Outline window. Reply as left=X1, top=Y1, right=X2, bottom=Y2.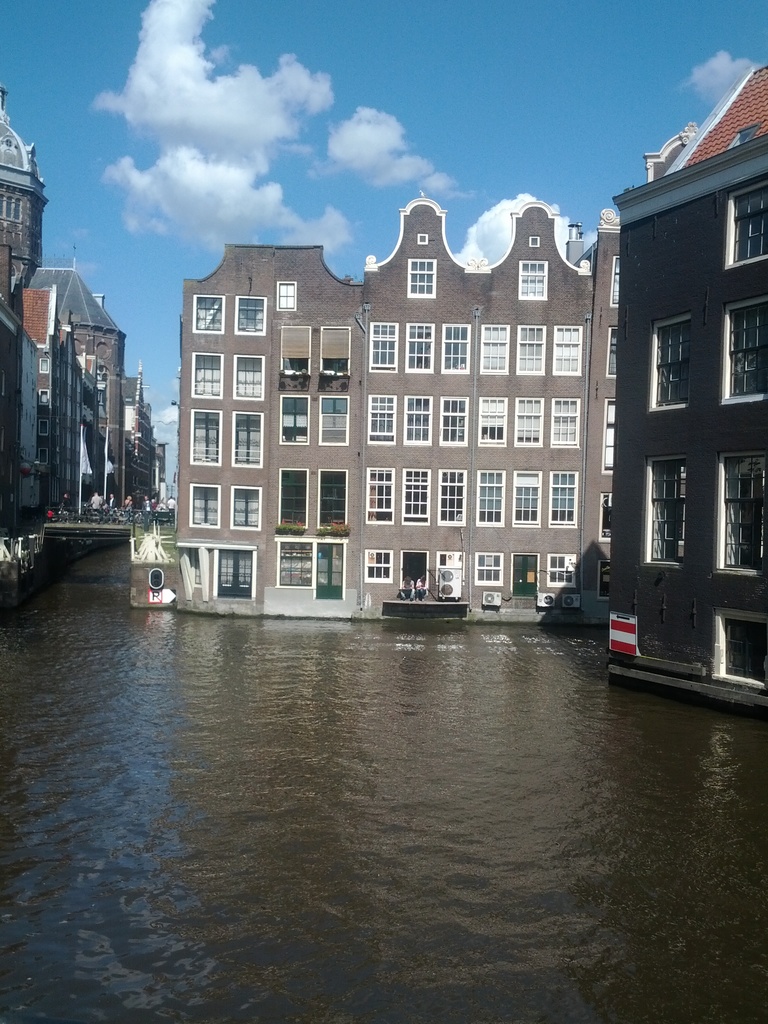
left=40, top=423, right=45, bottom=440.
